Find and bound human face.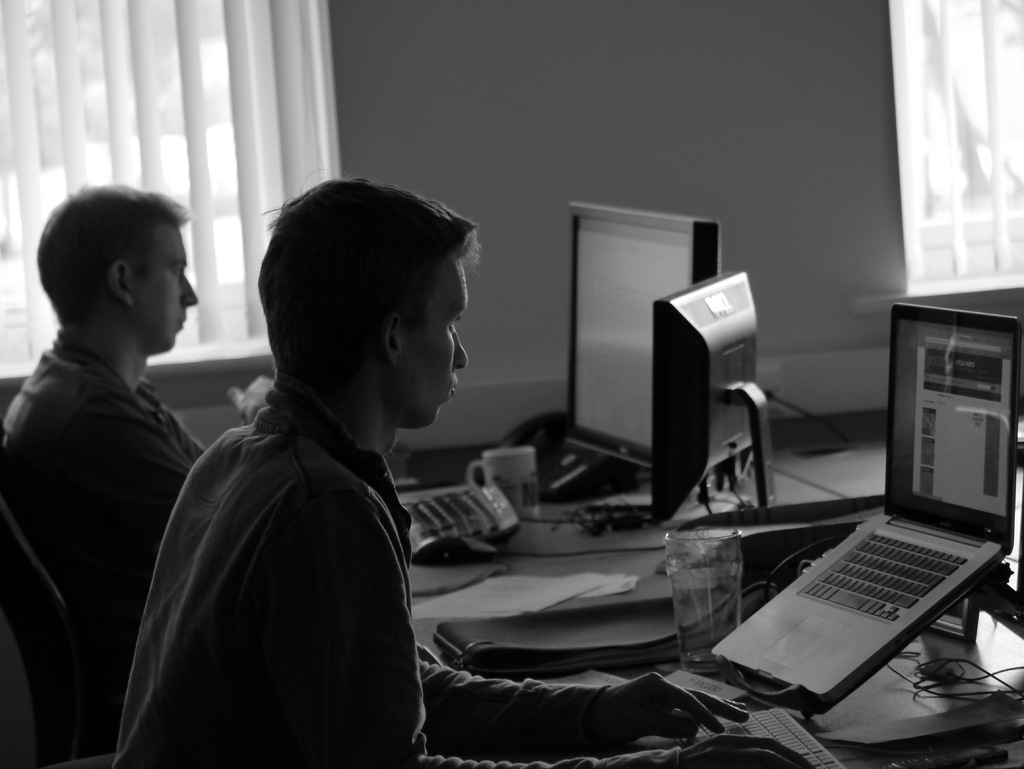
Bound: {"left": 132, "top": 223, "right": 200, "bottom": 355}.
